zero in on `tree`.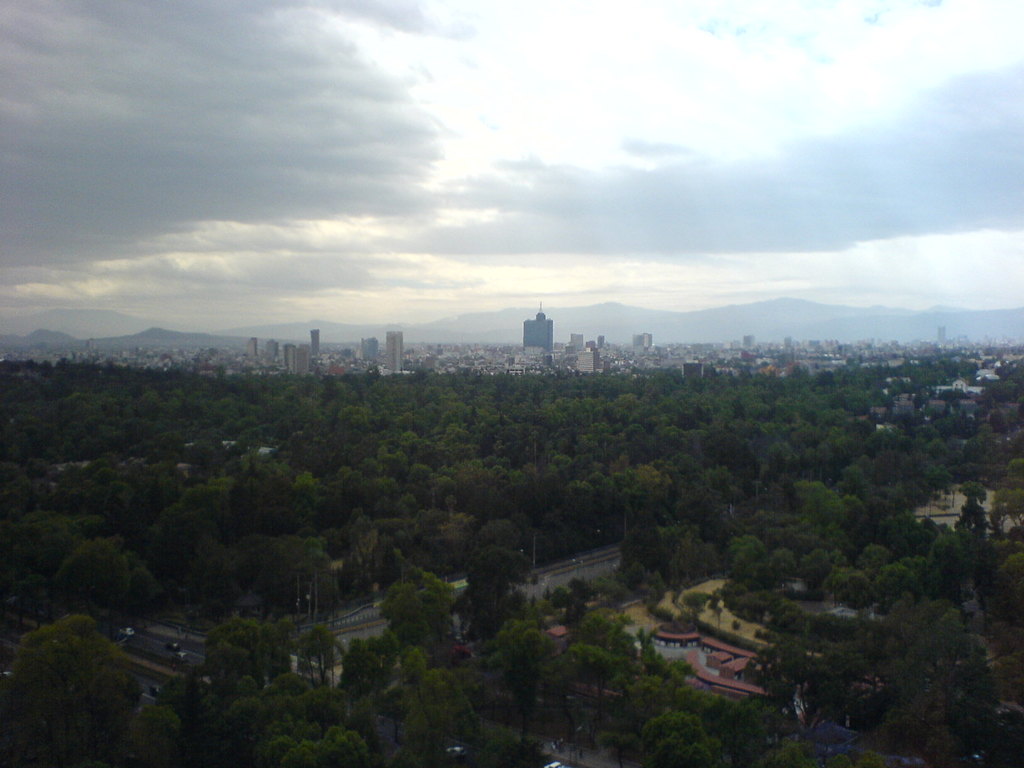
Zeroed in: x1=12 y1=586 x2=129 y2=735.
